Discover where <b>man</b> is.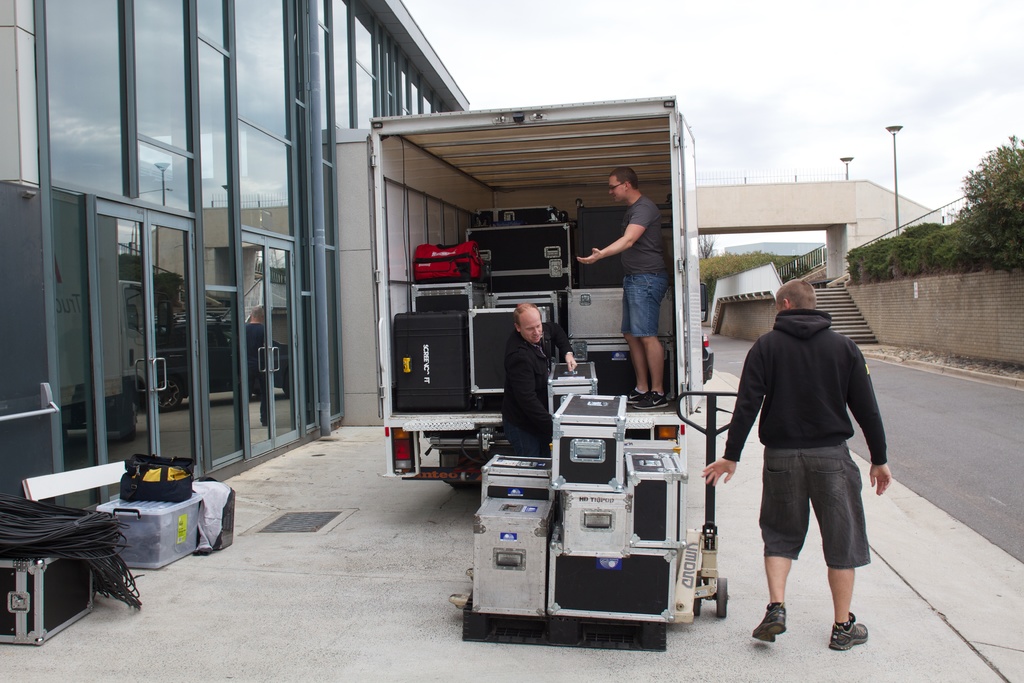
Discovered at bbox=[706, 268, 895, 653].
